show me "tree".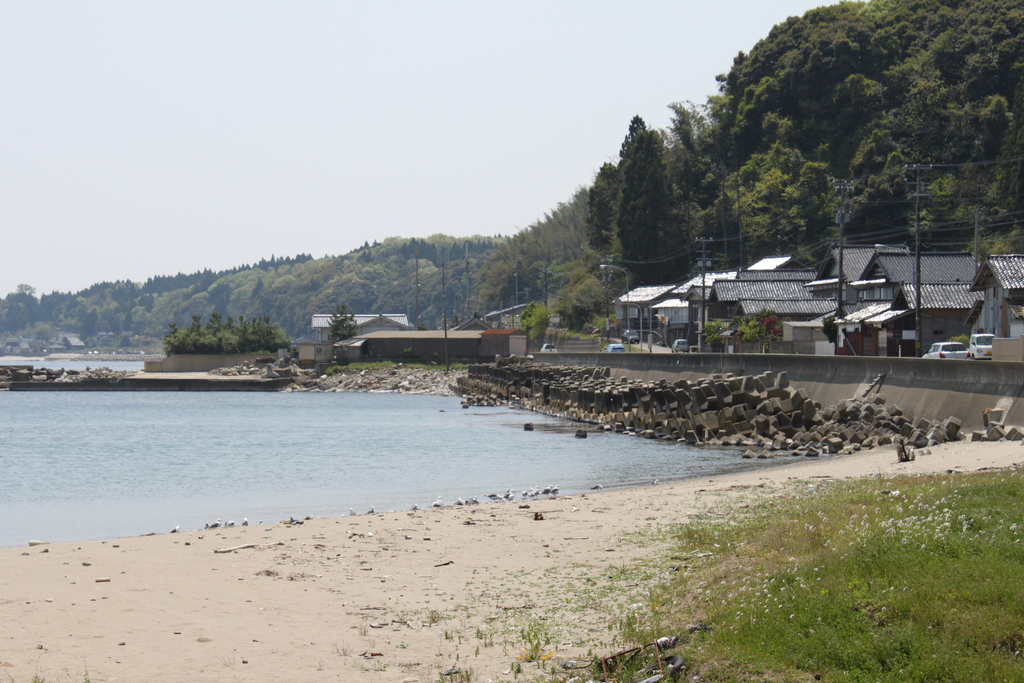
"tree" is here: 596/304/614/339.
